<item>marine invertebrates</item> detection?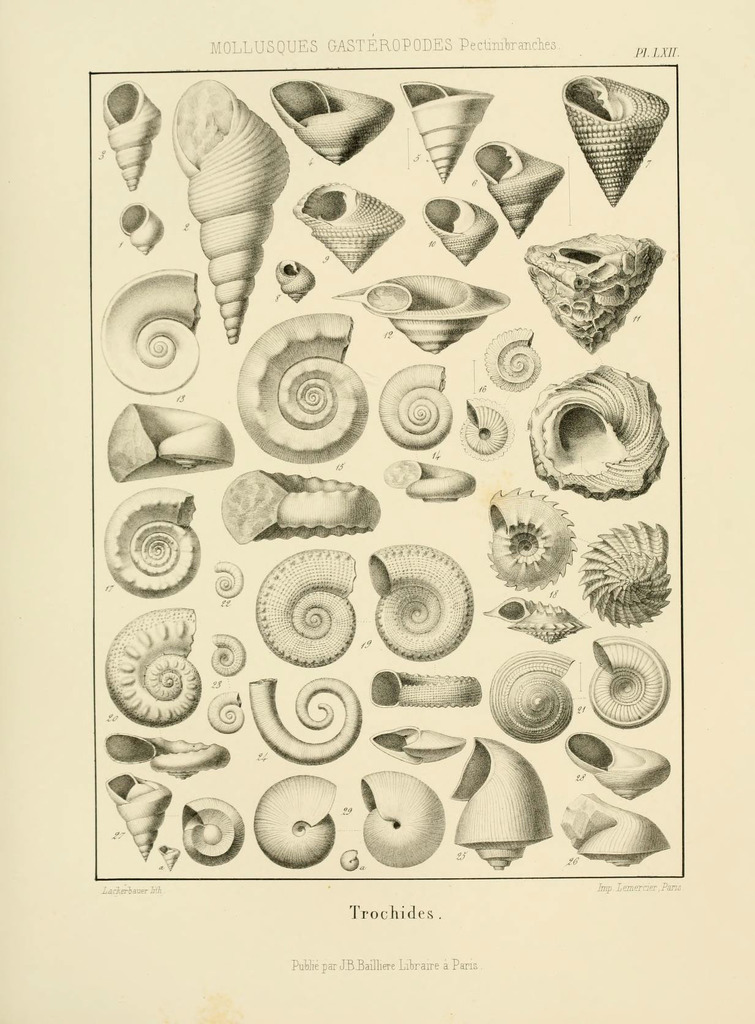
(483,319,551,394)
